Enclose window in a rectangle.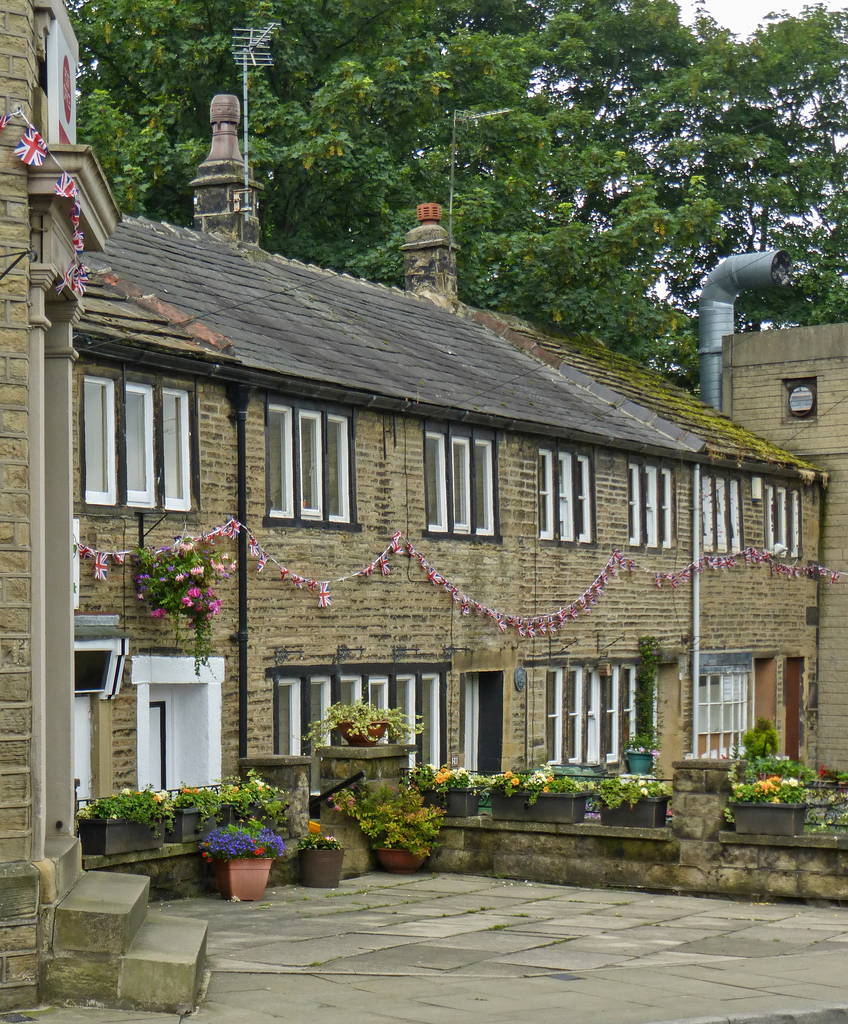
(left=305, top=676, right=332, bottom=744).
